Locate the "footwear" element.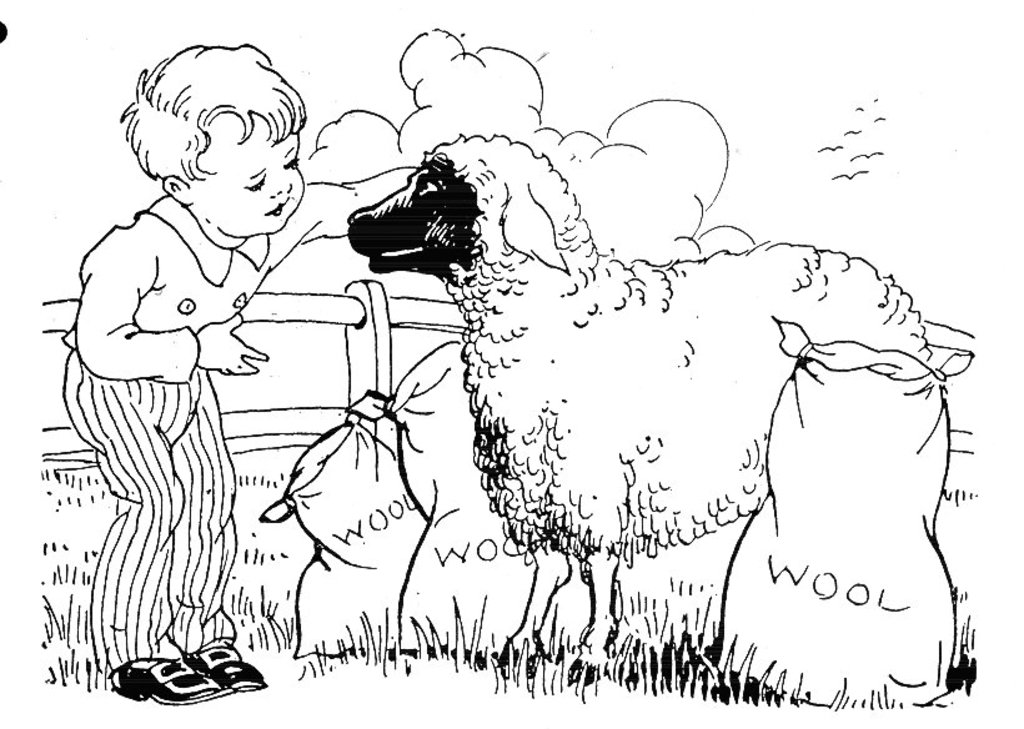
Element bbox: bbox(109, 655, 219, 707).
